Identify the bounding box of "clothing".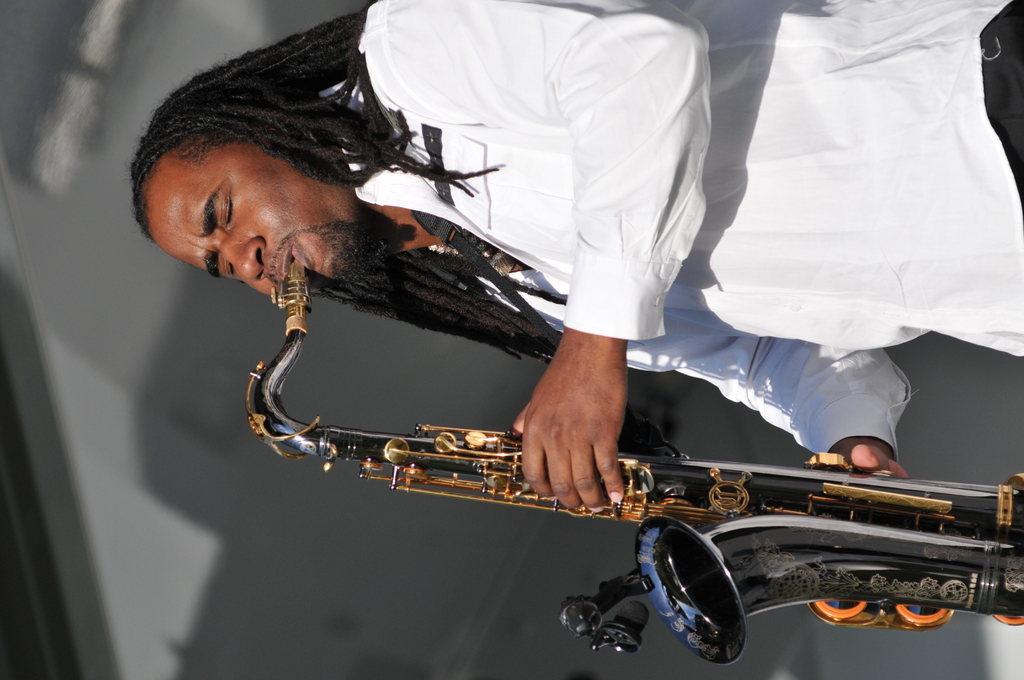
pyautogui.locateOnScreen(319, 0, 1023, 451).
